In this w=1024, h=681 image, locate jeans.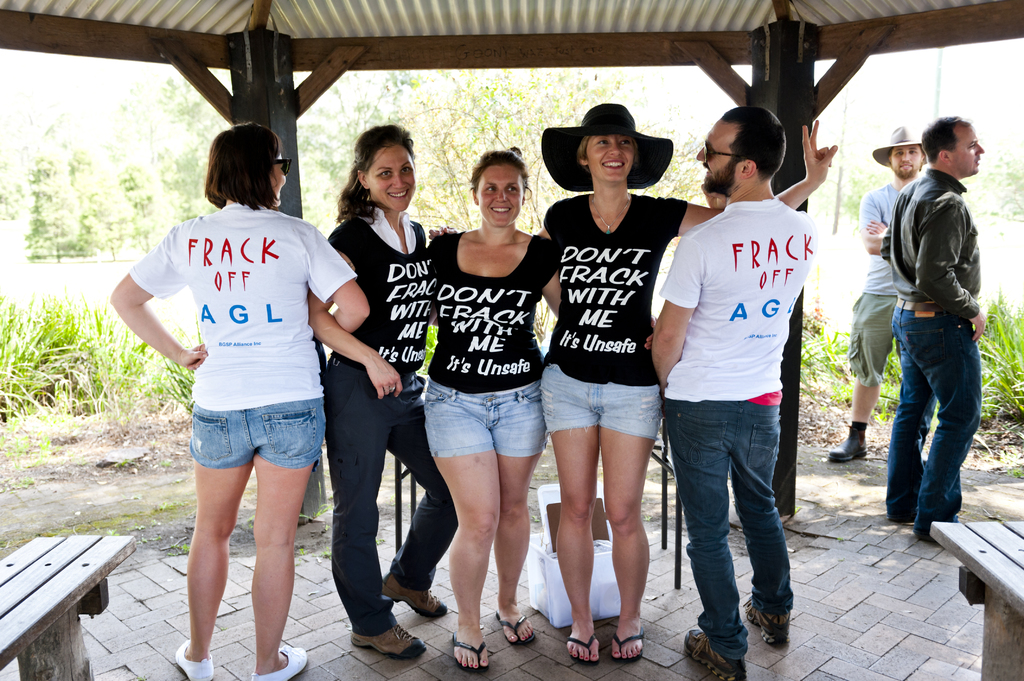
Bounding box: <bbox>890, 300, 985, 533</bbox>.
